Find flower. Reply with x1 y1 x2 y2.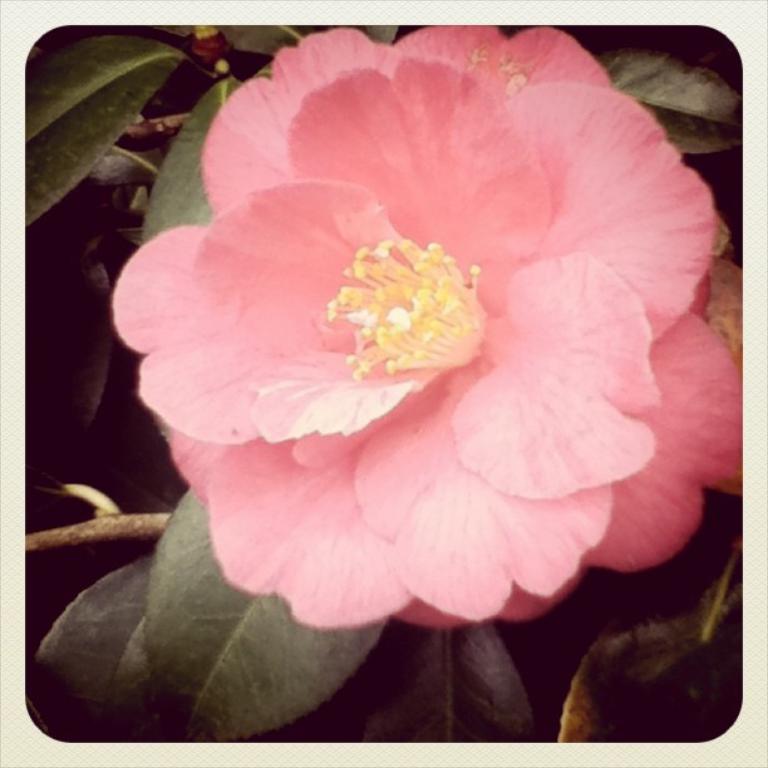
77 21 738 691.
